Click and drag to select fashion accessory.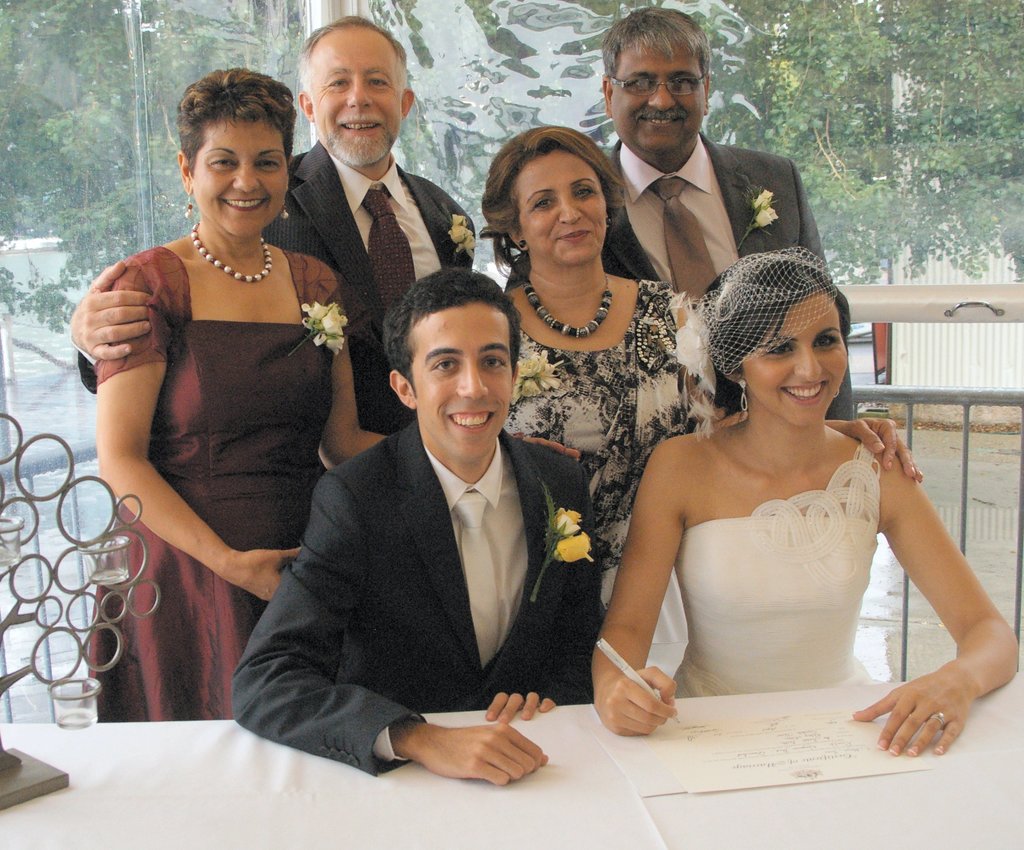
Selection: l=189, t=220, r=274, b=283.
